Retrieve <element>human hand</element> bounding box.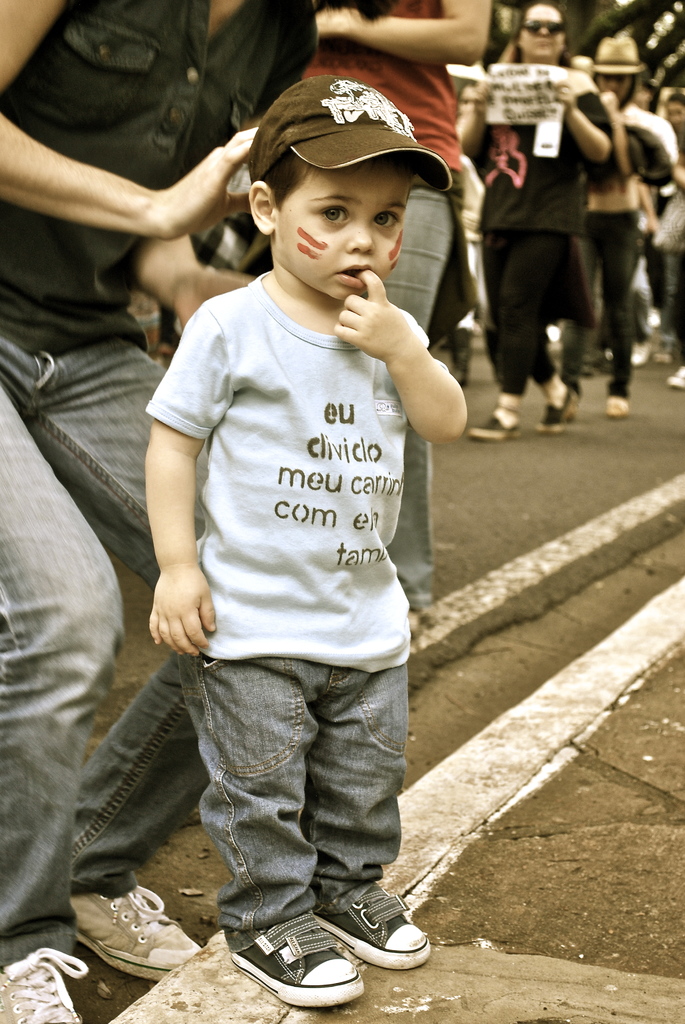
Bounding box: bbox=[599, 91, 620, 115].
